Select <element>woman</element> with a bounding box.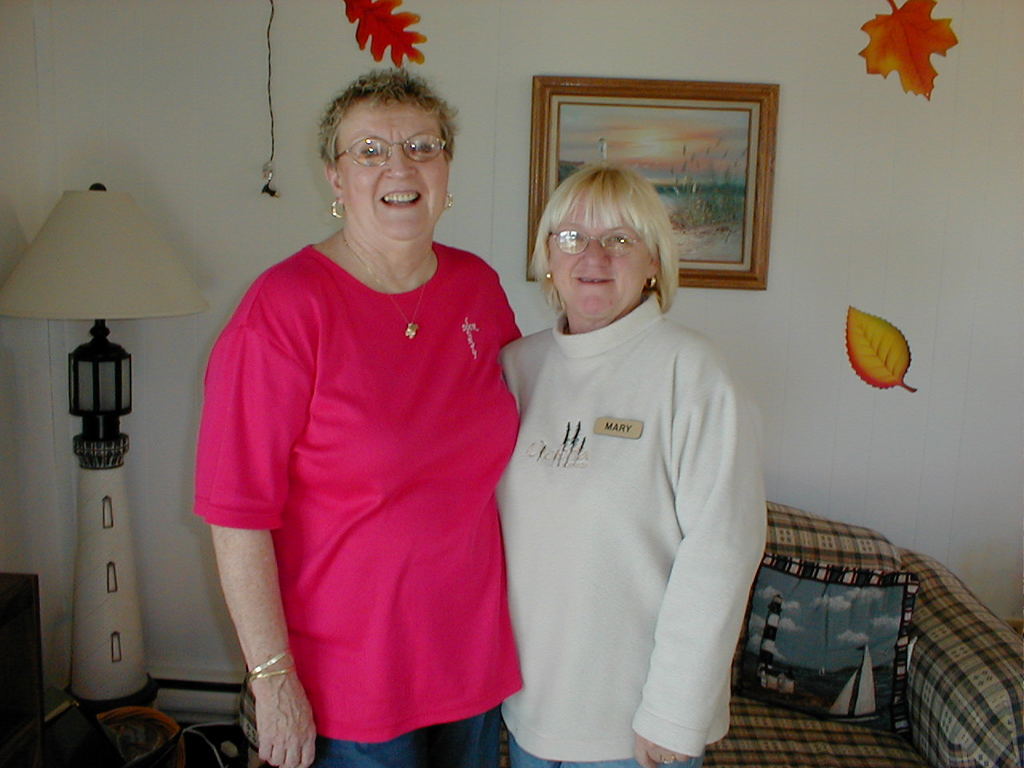
left=494, top=166, right=768, bottom=767.
